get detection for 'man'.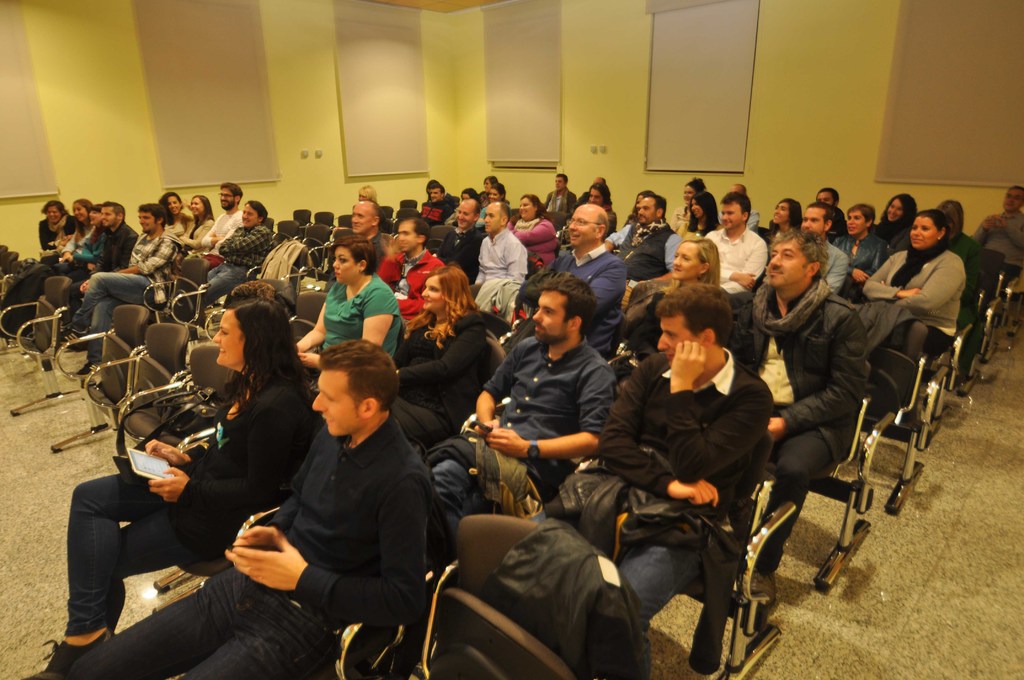
Detection: crop(188, 178, 243, 269).
